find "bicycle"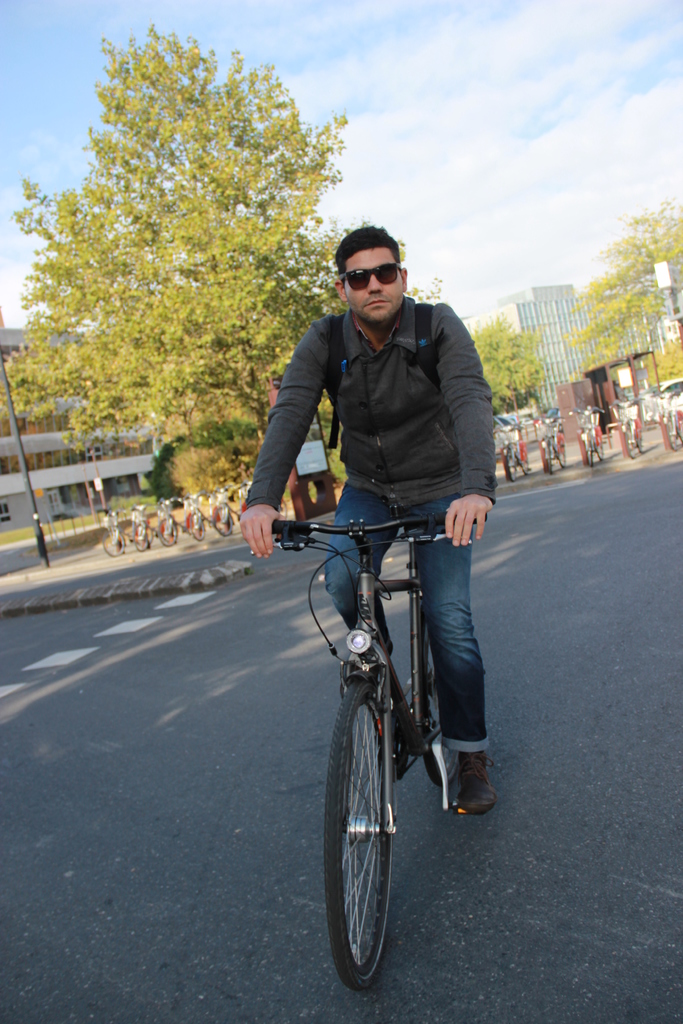
box=[188, 490, 199, 538]
